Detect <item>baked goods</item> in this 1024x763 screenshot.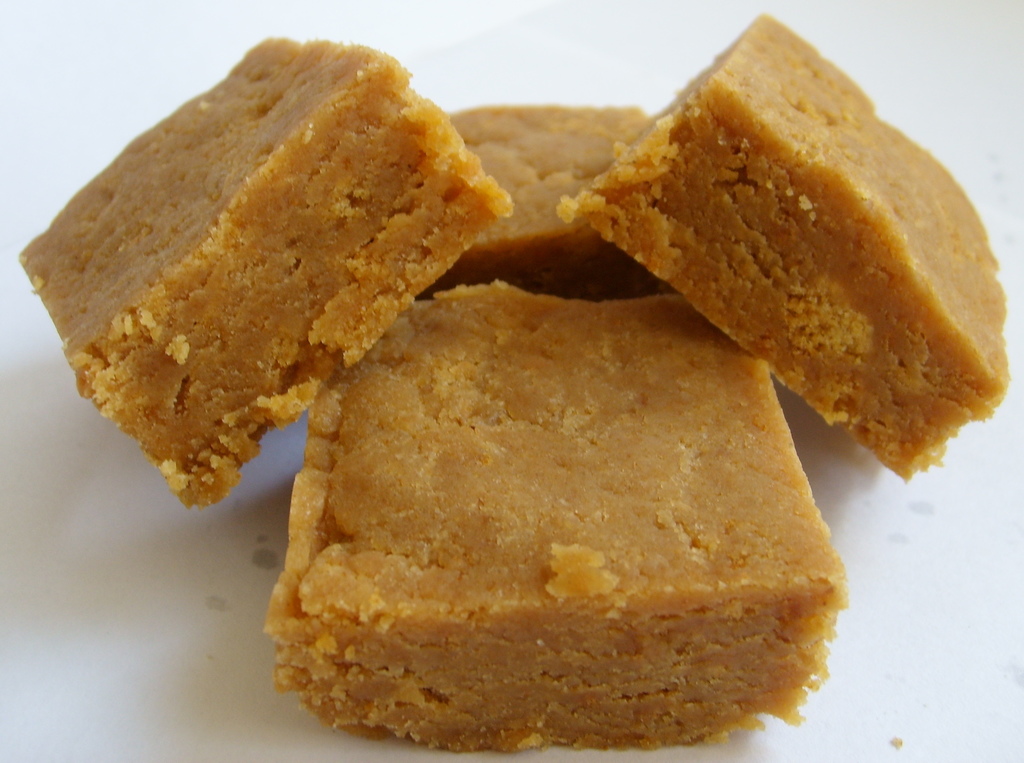
Detection: <box>557,3,1009,481</box>.
